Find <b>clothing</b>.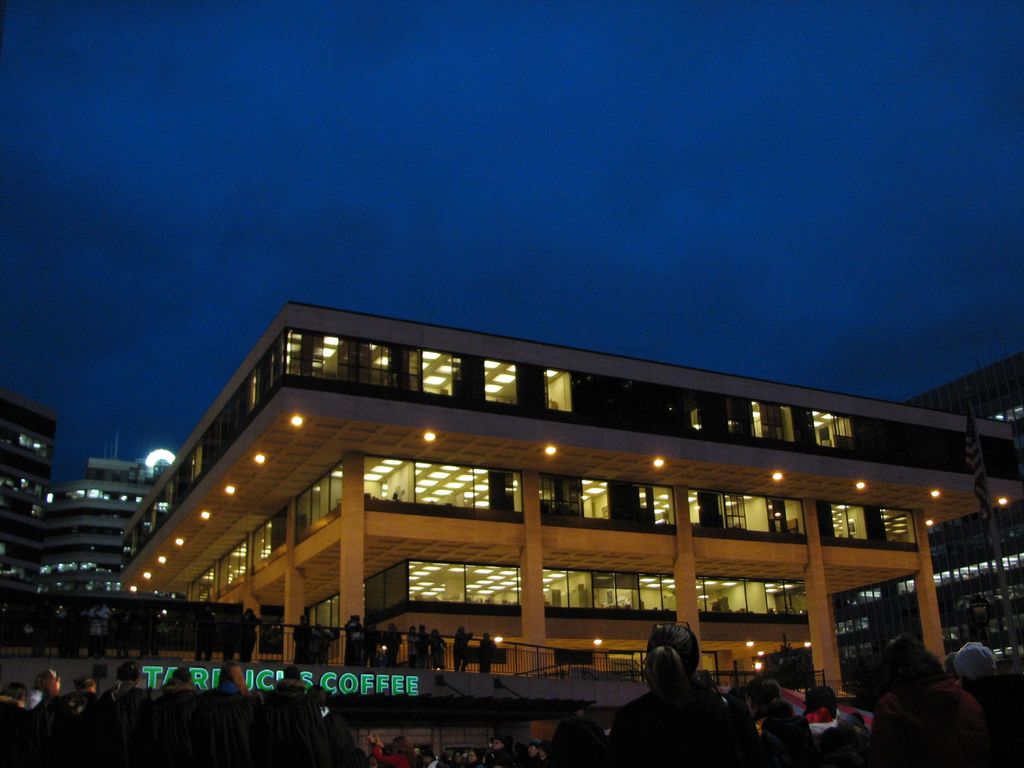
[left=343, top=621, right=359, bottom=665].
